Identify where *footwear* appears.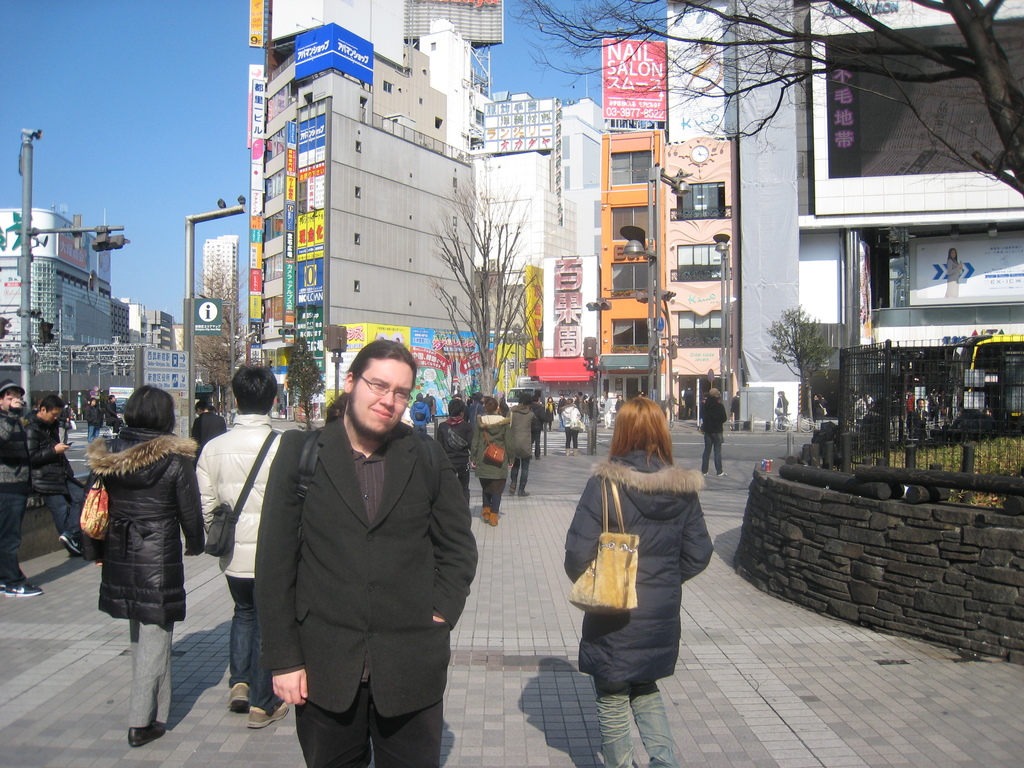
Appears at Rect(483, 508, 486, 520).
